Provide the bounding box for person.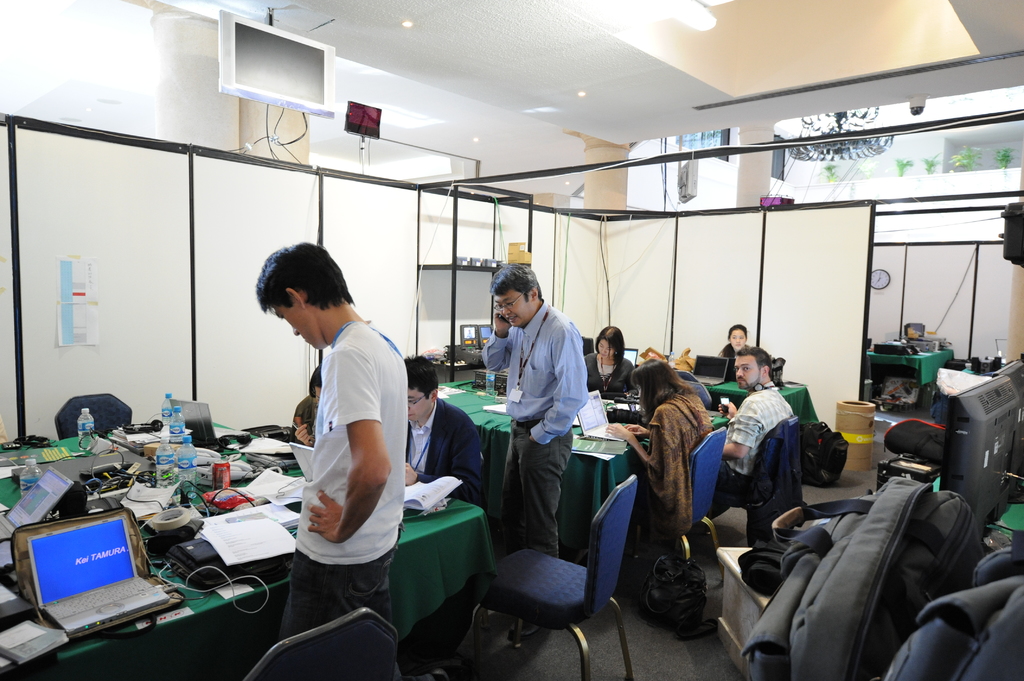
{"left": 582, "top": 326, "right": 637, "bottom": 393}.
